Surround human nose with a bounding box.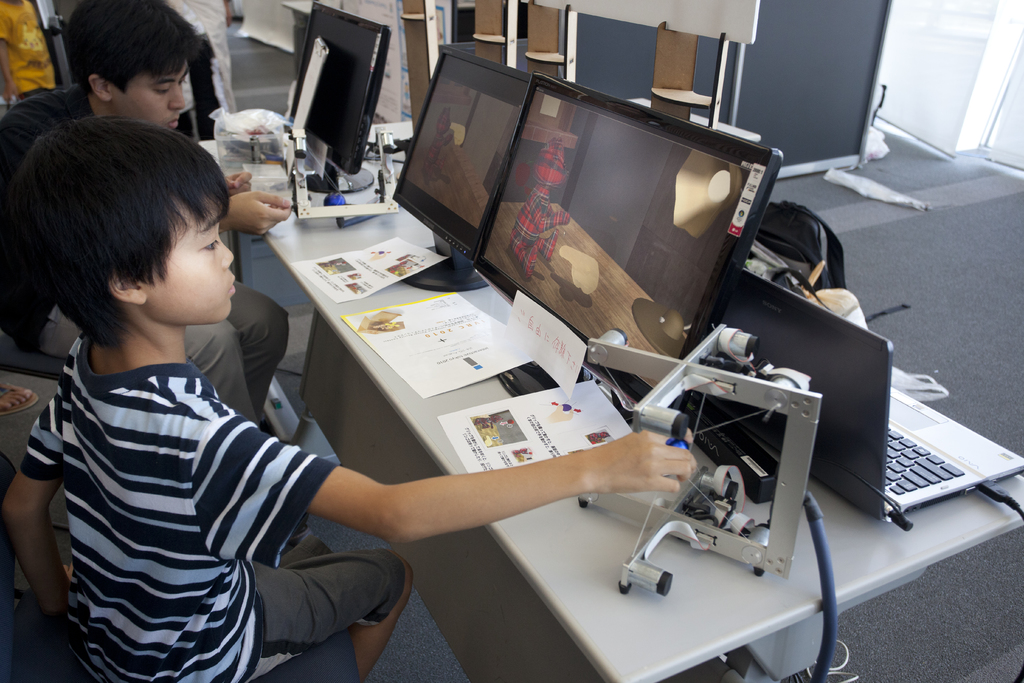
168/86/188/108.
